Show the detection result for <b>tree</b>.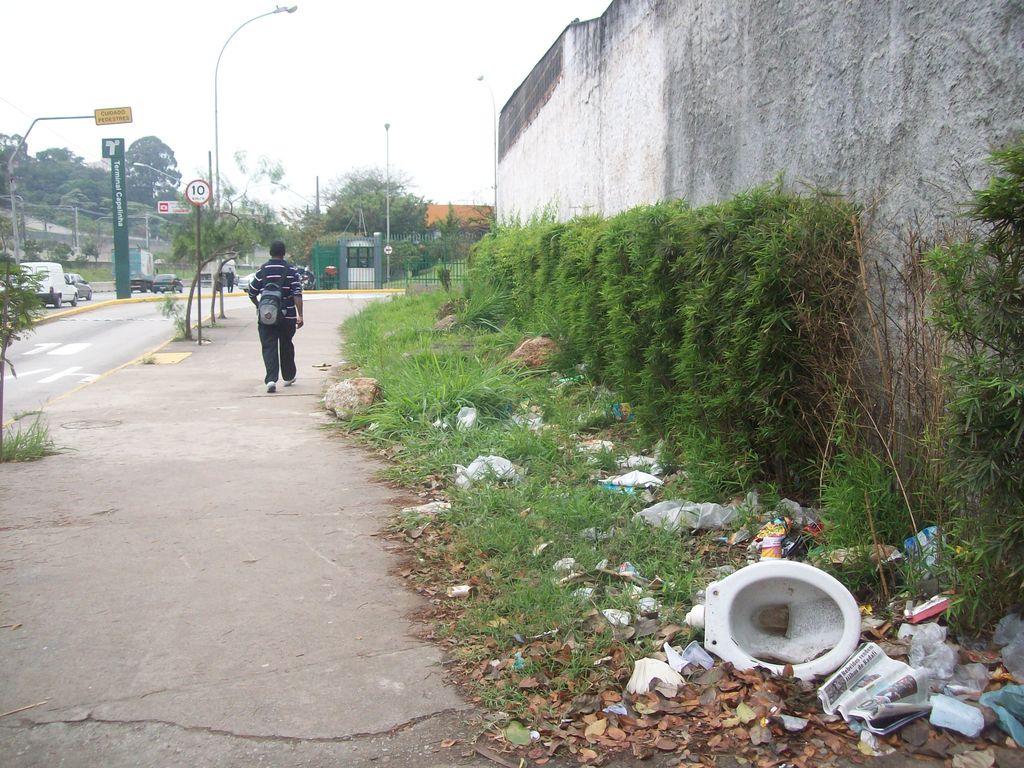
select_region(0, 225, 55, 454).
